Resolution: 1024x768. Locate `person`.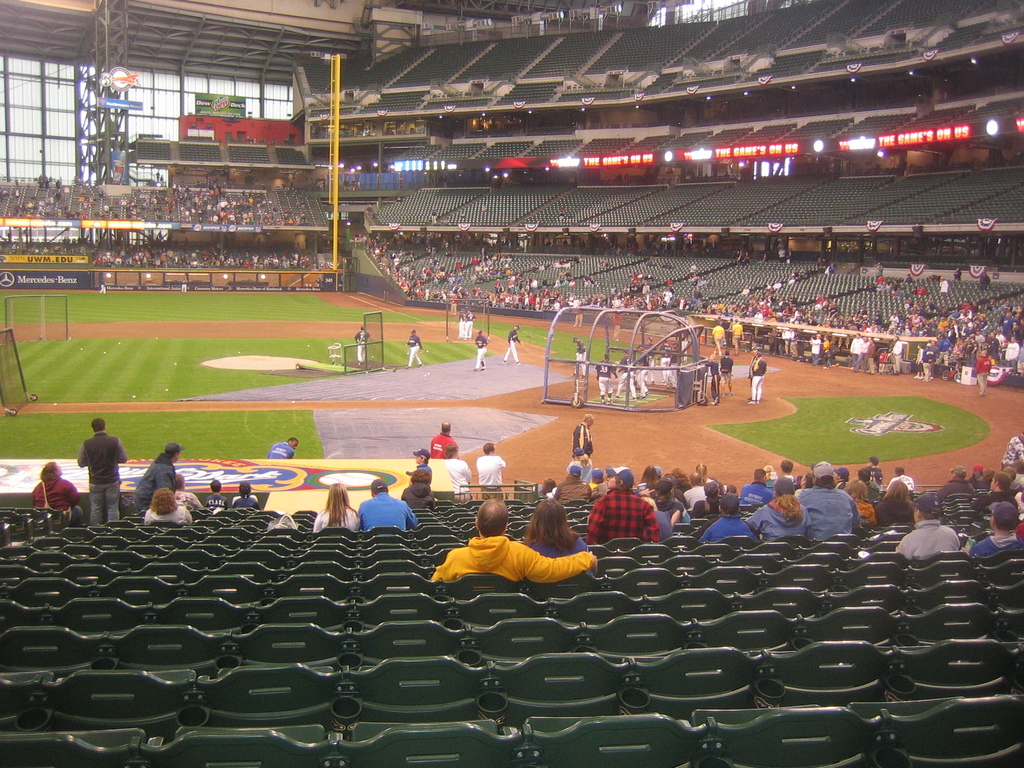
Rect(202, 483, 227, 505).
